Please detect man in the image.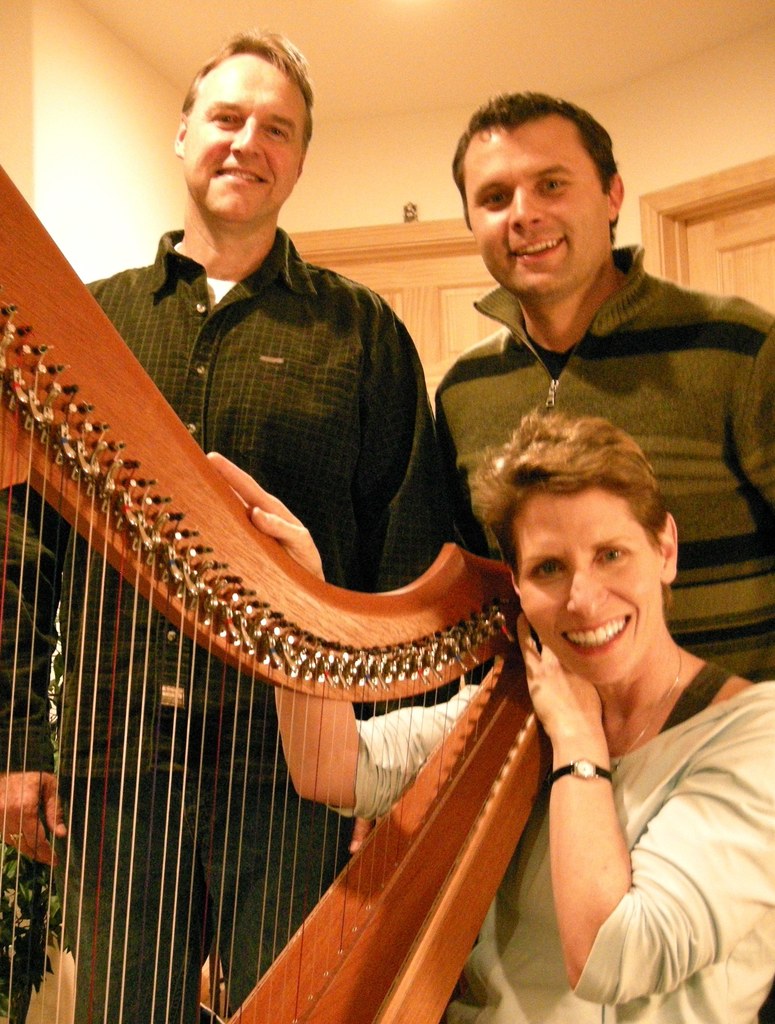
select_region(0, 25, 491, 1023).
